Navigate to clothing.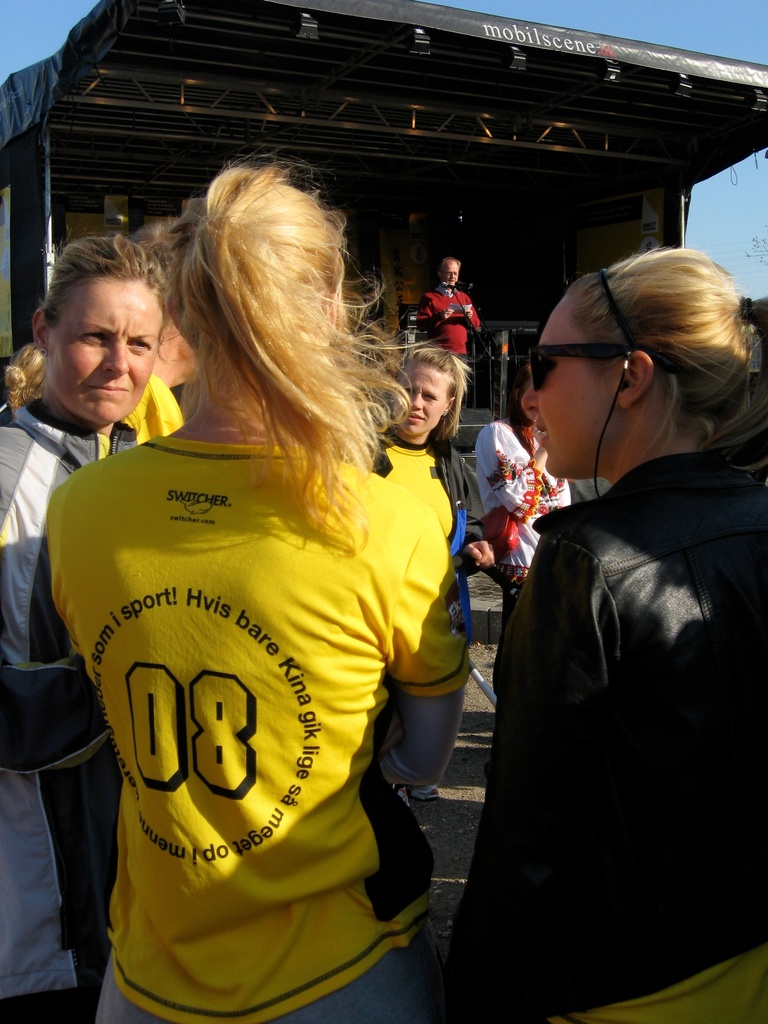
Navigation target: BBox(0, 403, 159, 1023).
